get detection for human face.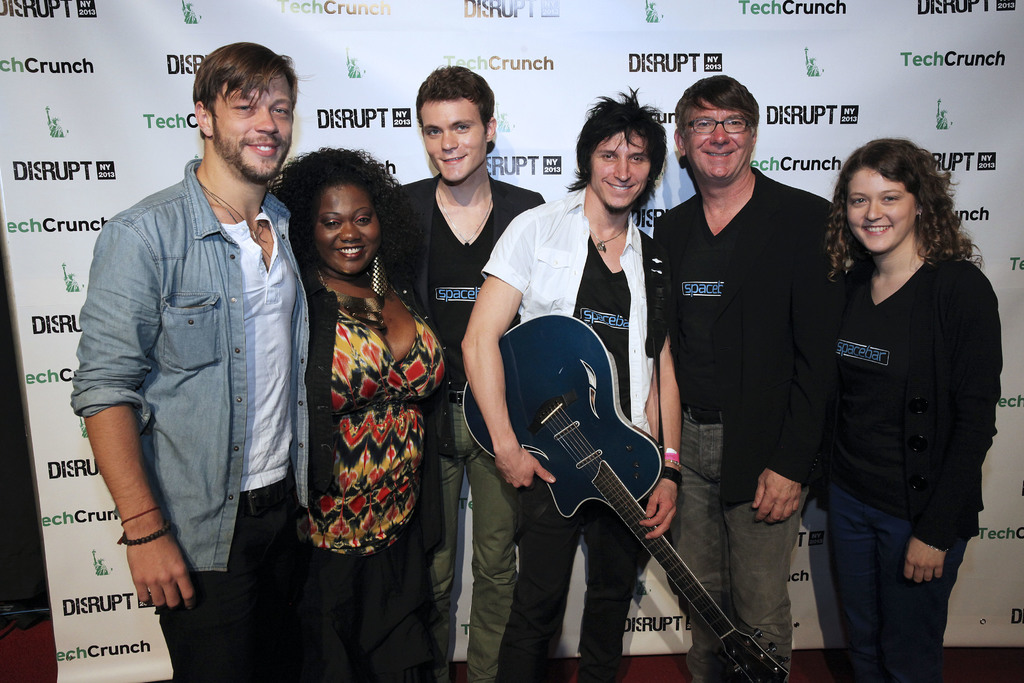
Detection: 423 94 487 183.
